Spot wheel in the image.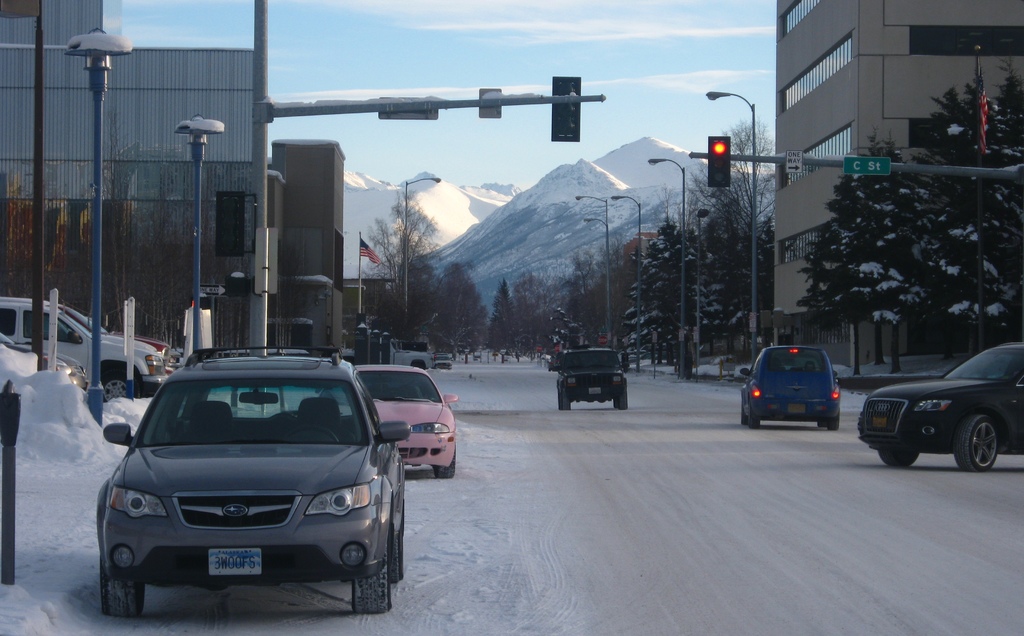
wheel found at (x1=563, y1=391, x2=571, y2=411).
